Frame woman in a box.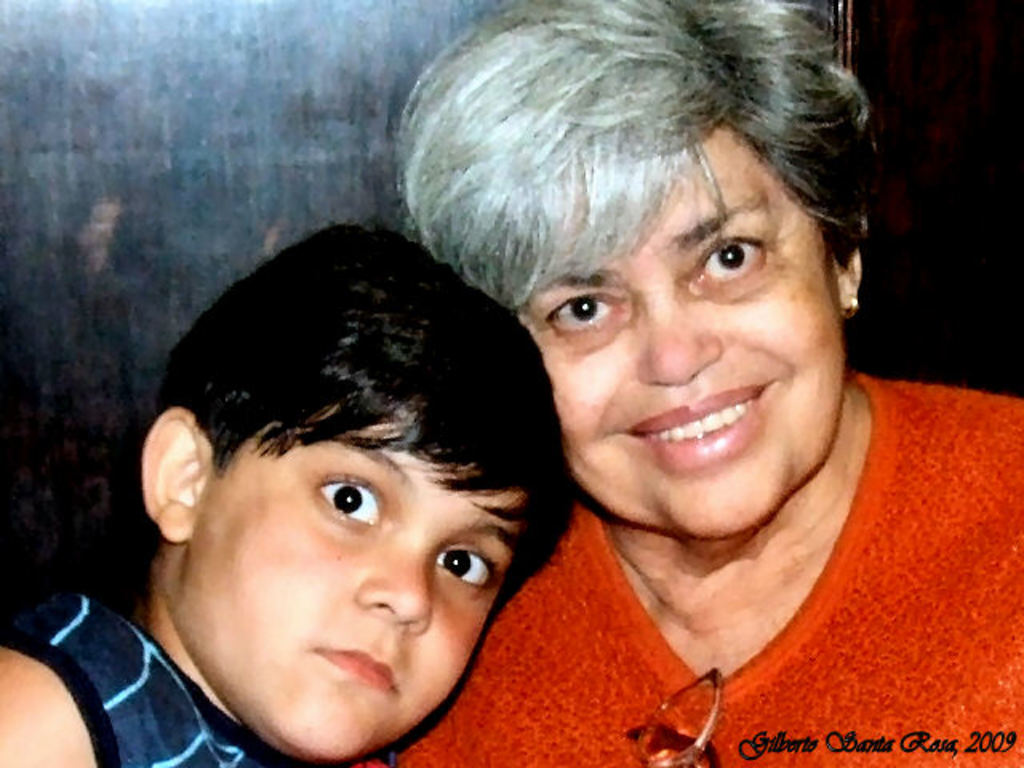
crop(378, 0, 1021, 766).
